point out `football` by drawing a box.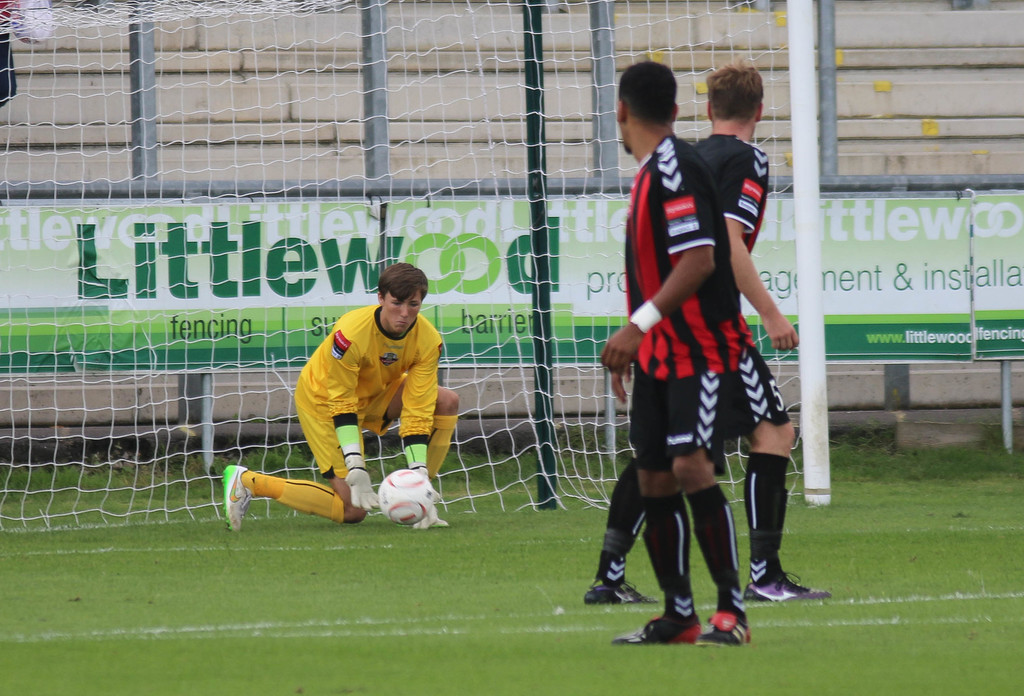
box=[377, 467, 436, 526].
